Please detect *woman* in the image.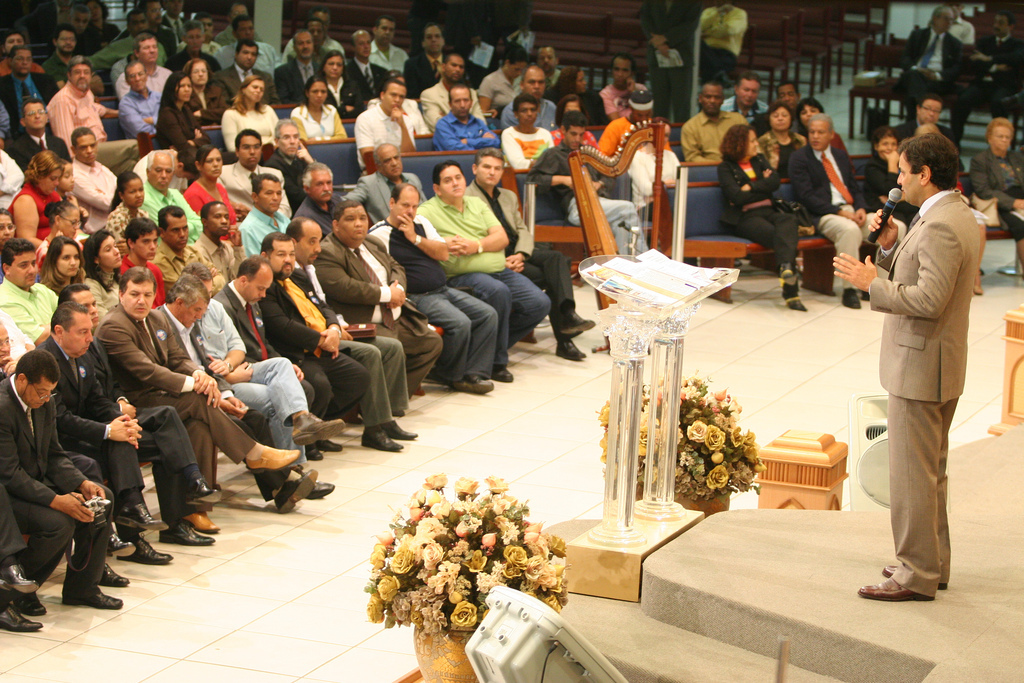
BBox(313, 46, 367, 123).
